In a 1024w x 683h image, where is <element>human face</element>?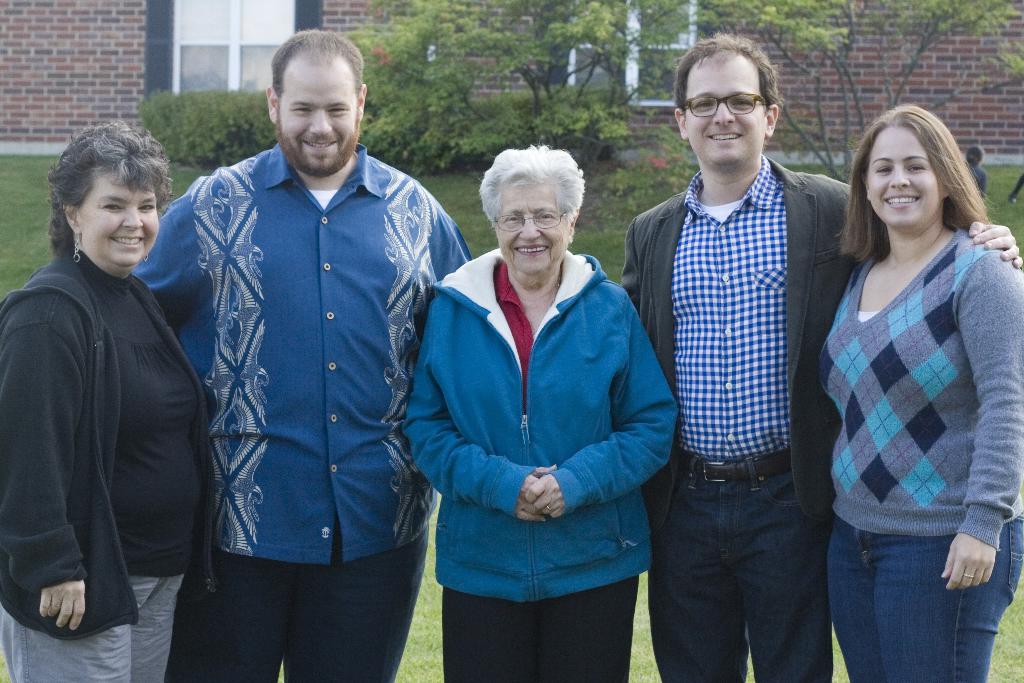
locate(278, 54, 359, 163).
